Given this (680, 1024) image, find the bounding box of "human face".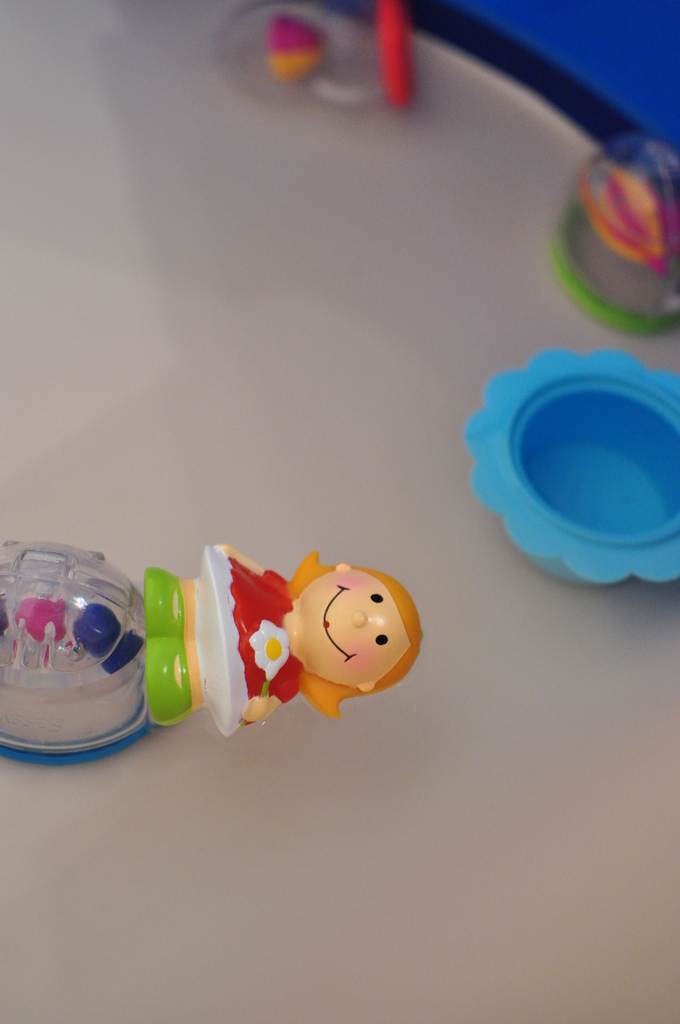
298,570,405,680.
